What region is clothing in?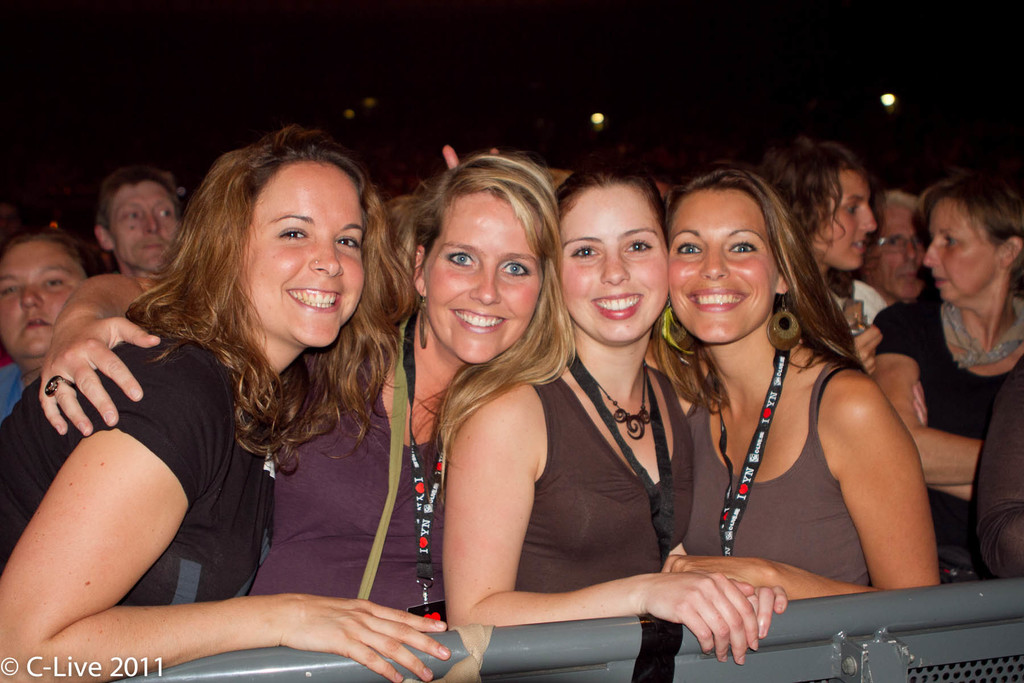
871:295:1023:582.
